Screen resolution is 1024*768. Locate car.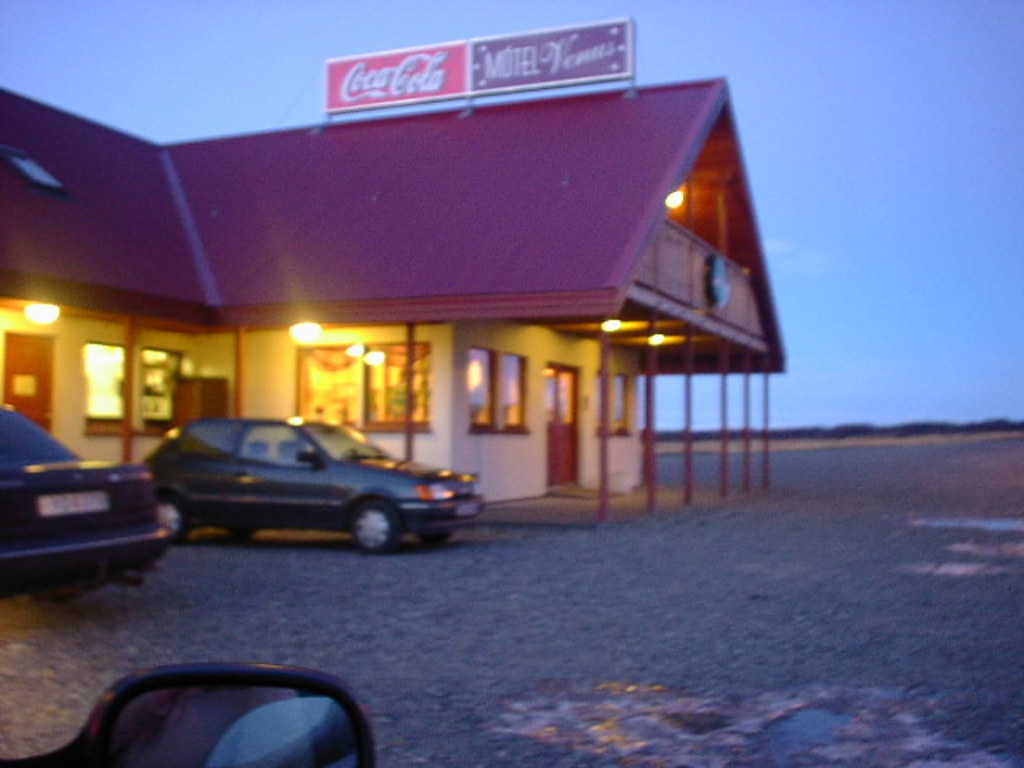
0:667:376:766.
